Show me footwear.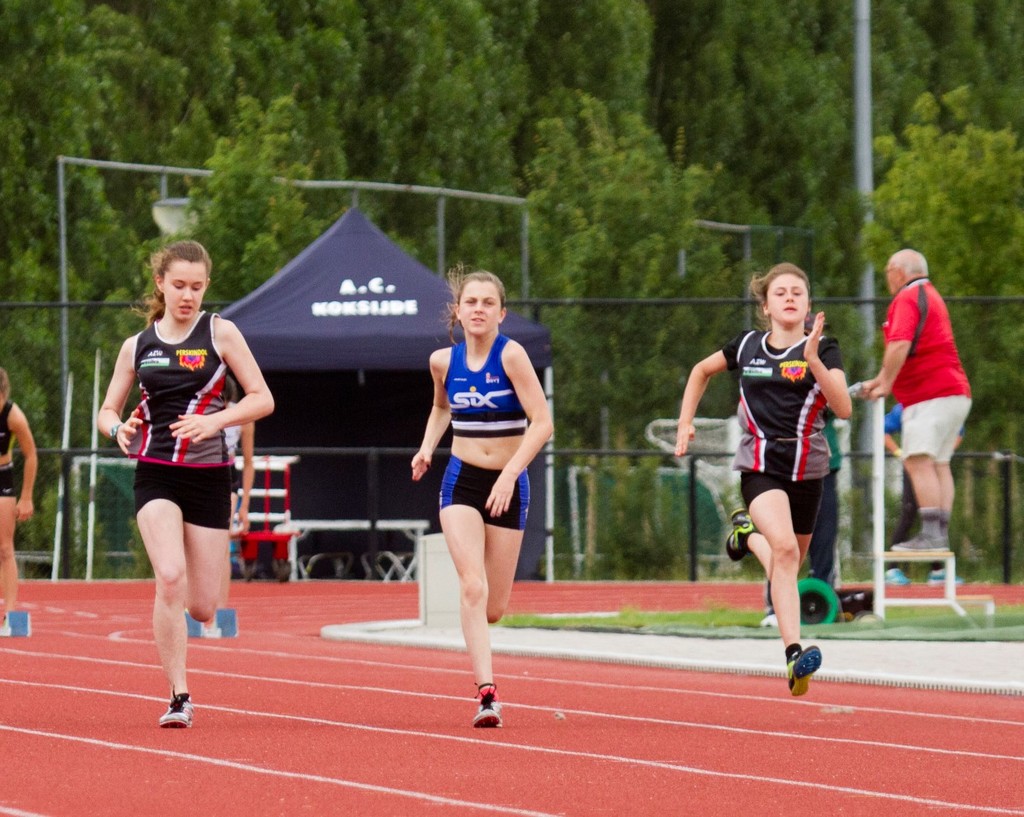
footwear is here: Rect(886, 570, 909, 582).
